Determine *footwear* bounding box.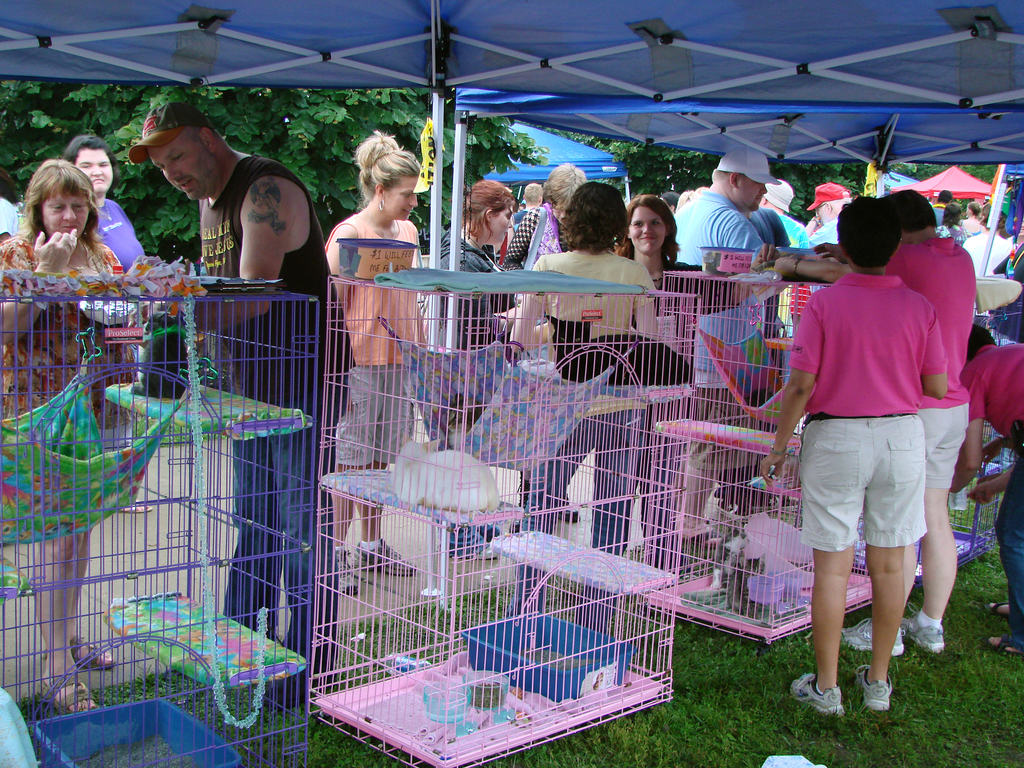
Determined: 792 673 842 715.
